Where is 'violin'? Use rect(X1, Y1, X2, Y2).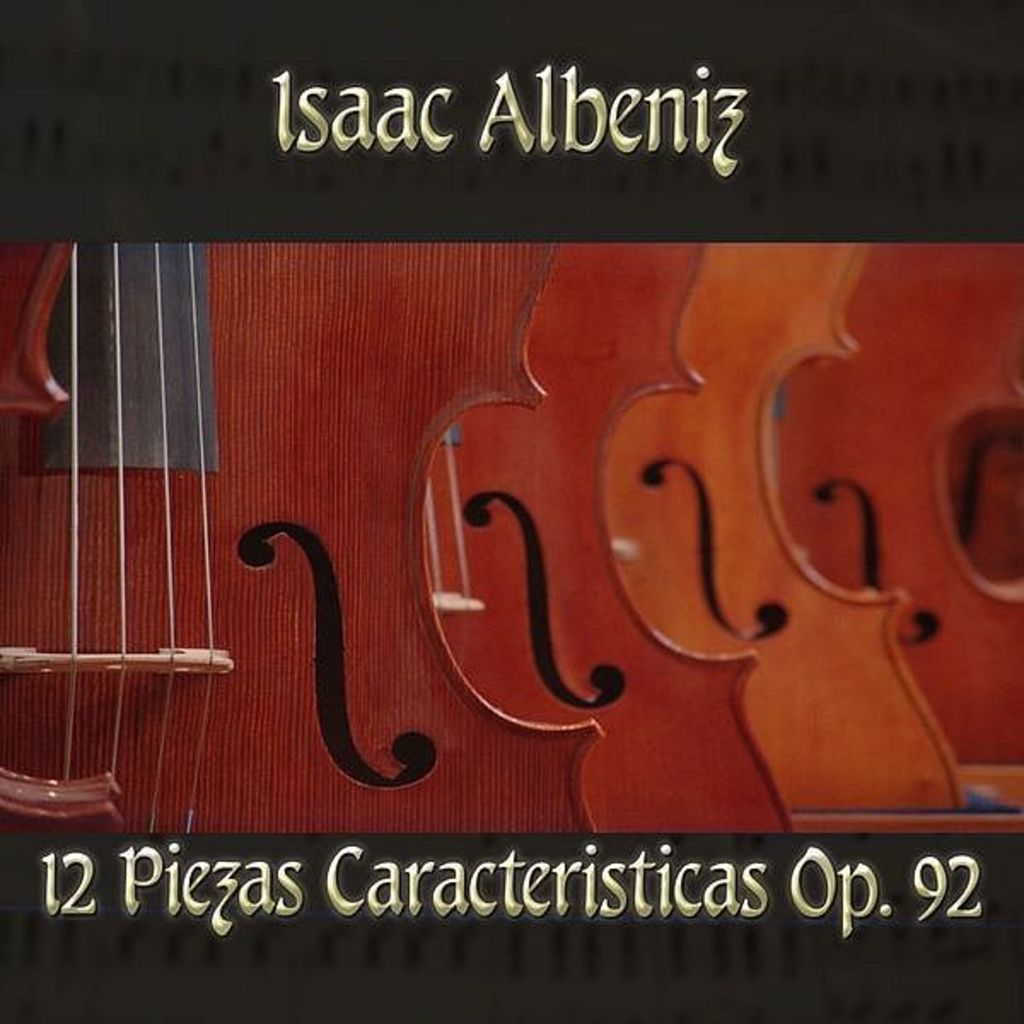
rect(0, 198, 613, 848).
